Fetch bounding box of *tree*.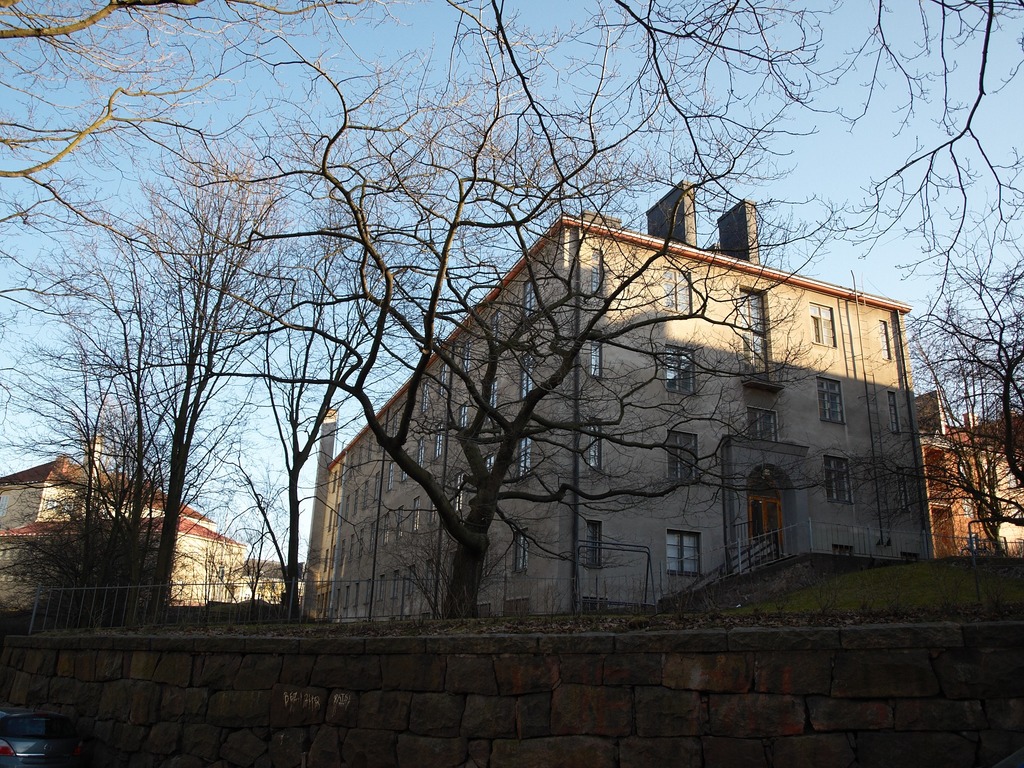
Bbox: x1=915, y1=289, x2=1023, y2=566.
